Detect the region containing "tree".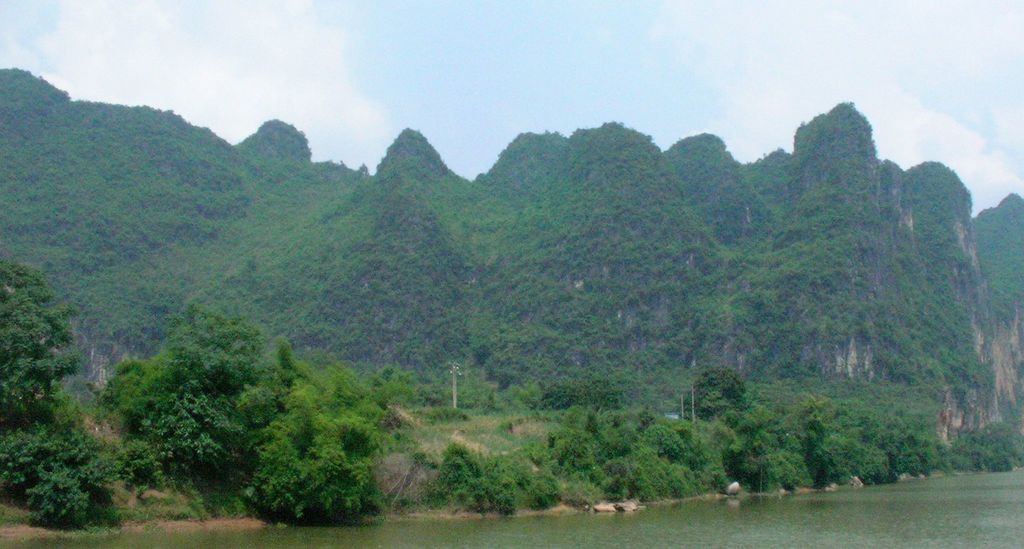
region(684, 365, 766, 416).
